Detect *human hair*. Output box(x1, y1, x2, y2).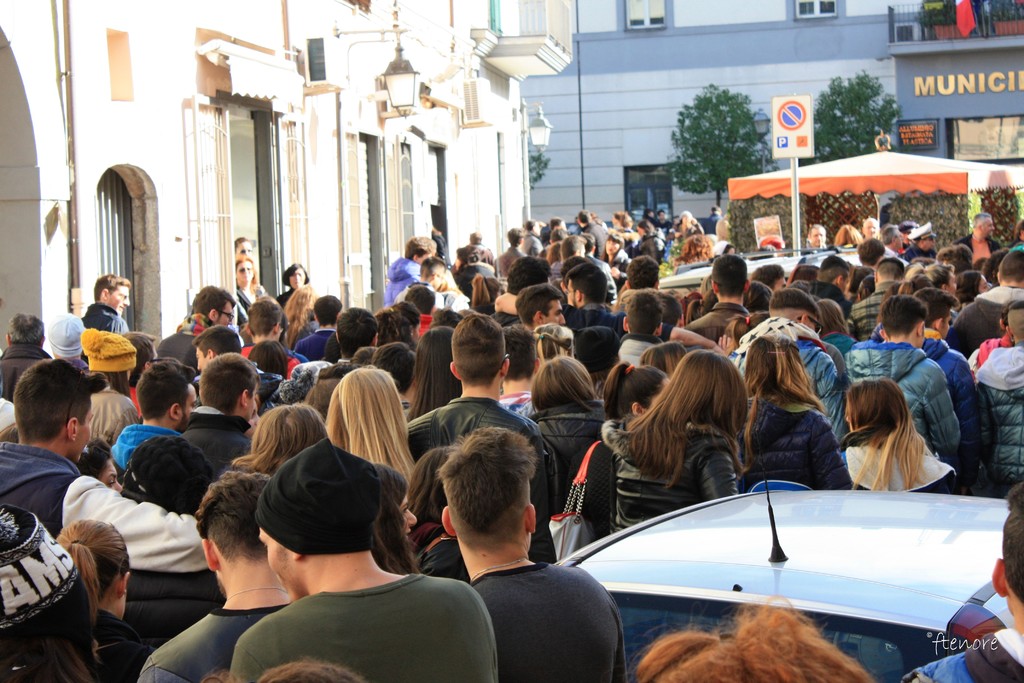
box(932, 243, 972, 273).
